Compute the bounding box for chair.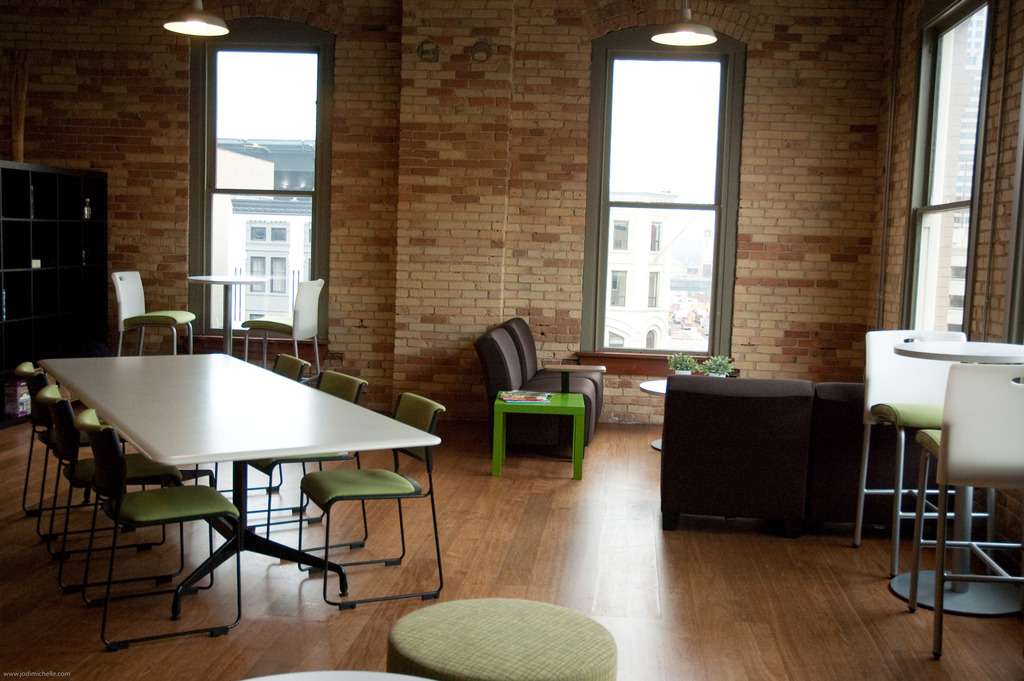
detection(298, 393, 446, 612).
